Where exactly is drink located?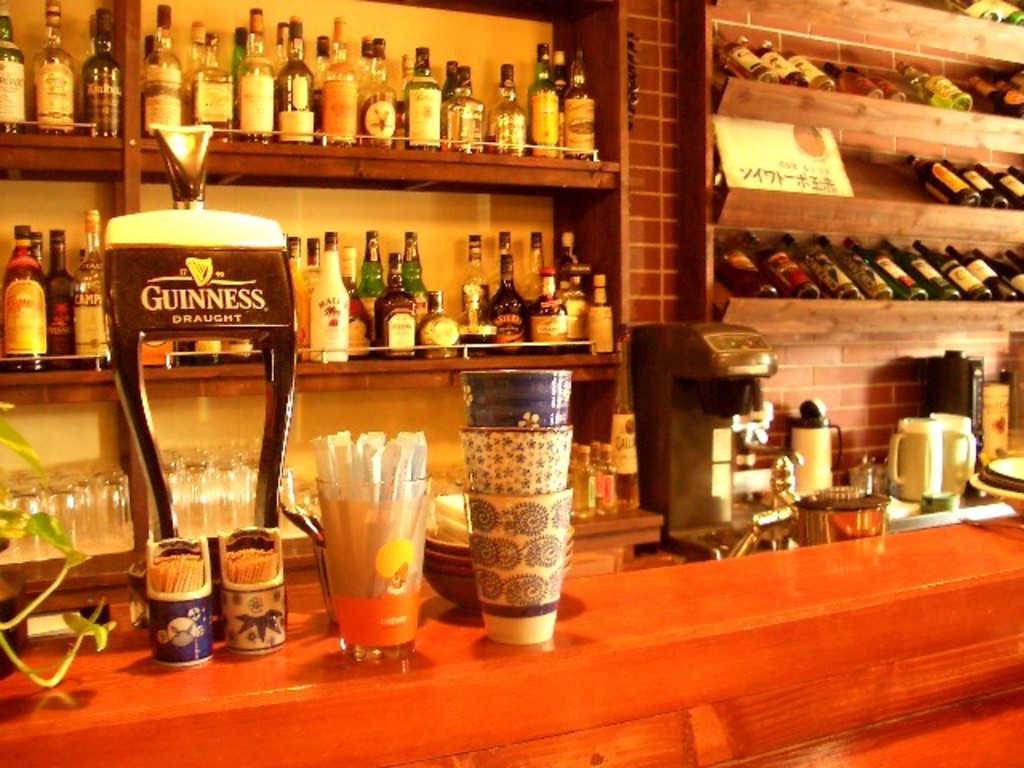
Its bounding box is [x1=0, y1=226, x2=48, y2=363].
